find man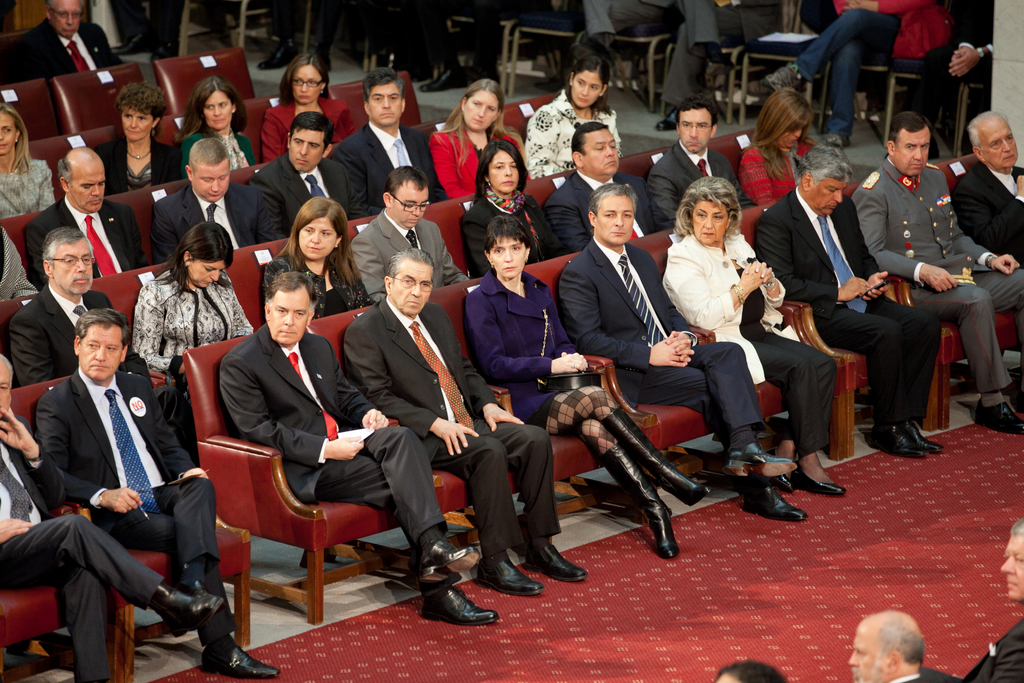
locate(349, 165, 474, 305)
